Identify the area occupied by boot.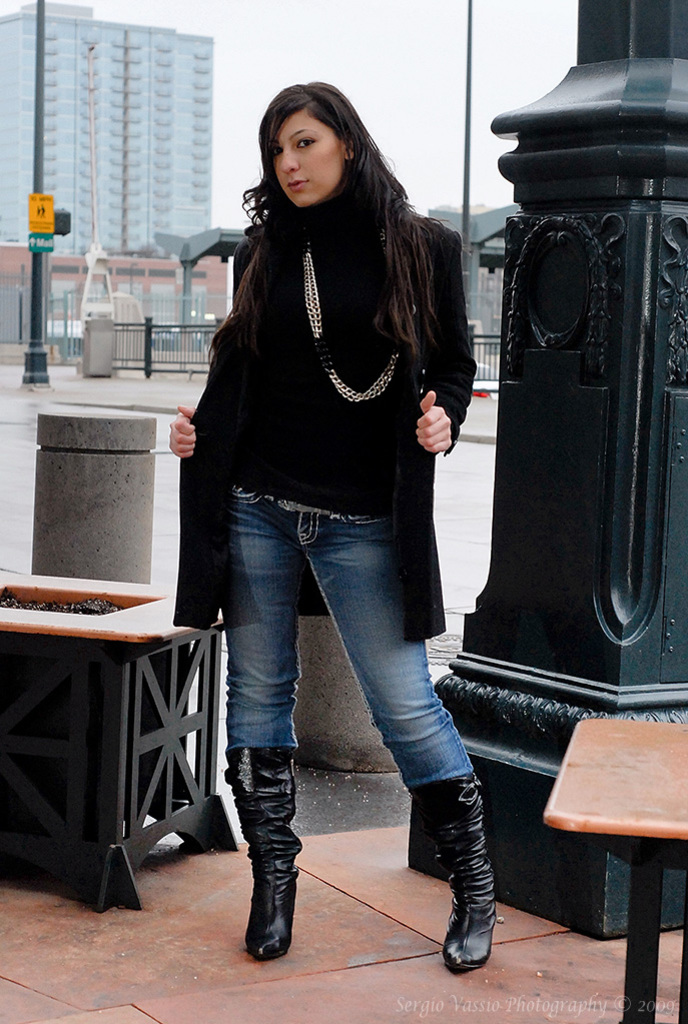
Area: [left=418, top=774, right=503, bottom=972].
